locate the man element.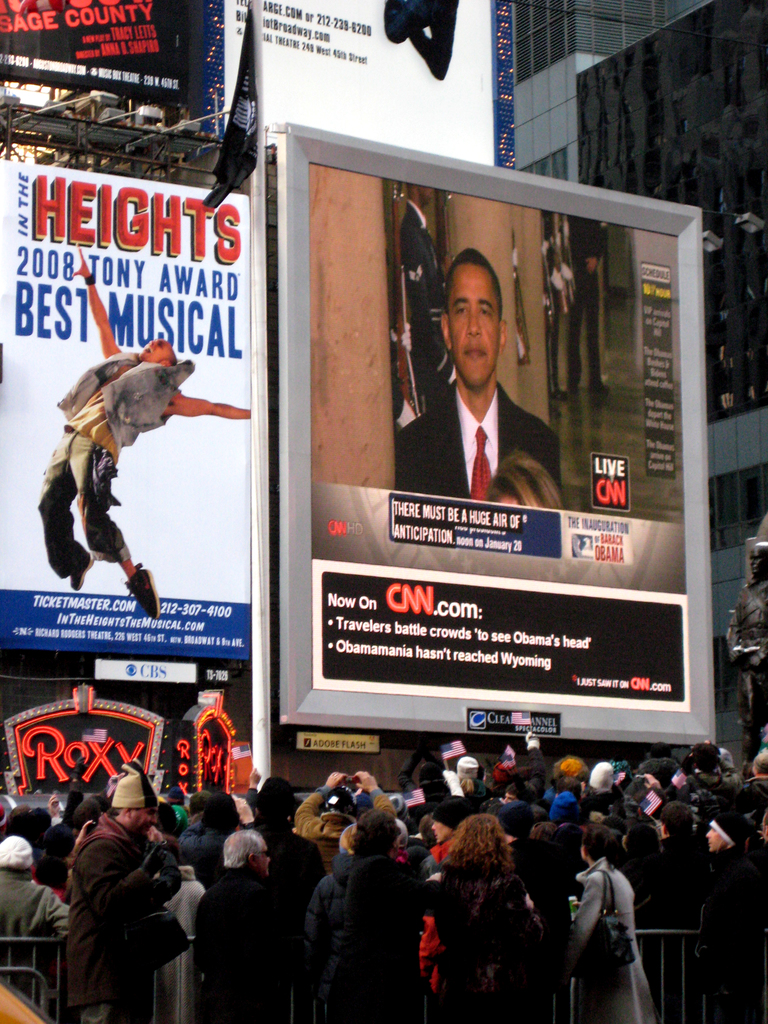
Element bbox: [left=42, top=244, right=250, bottom=620].
